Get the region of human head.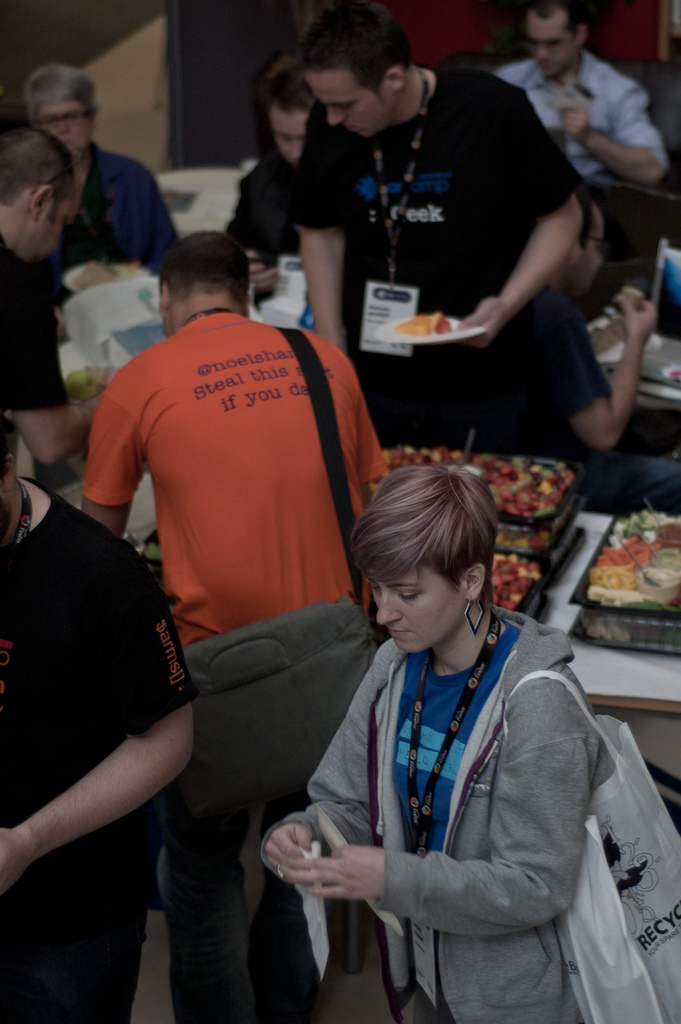
box=[23, 62, 99, 155].
